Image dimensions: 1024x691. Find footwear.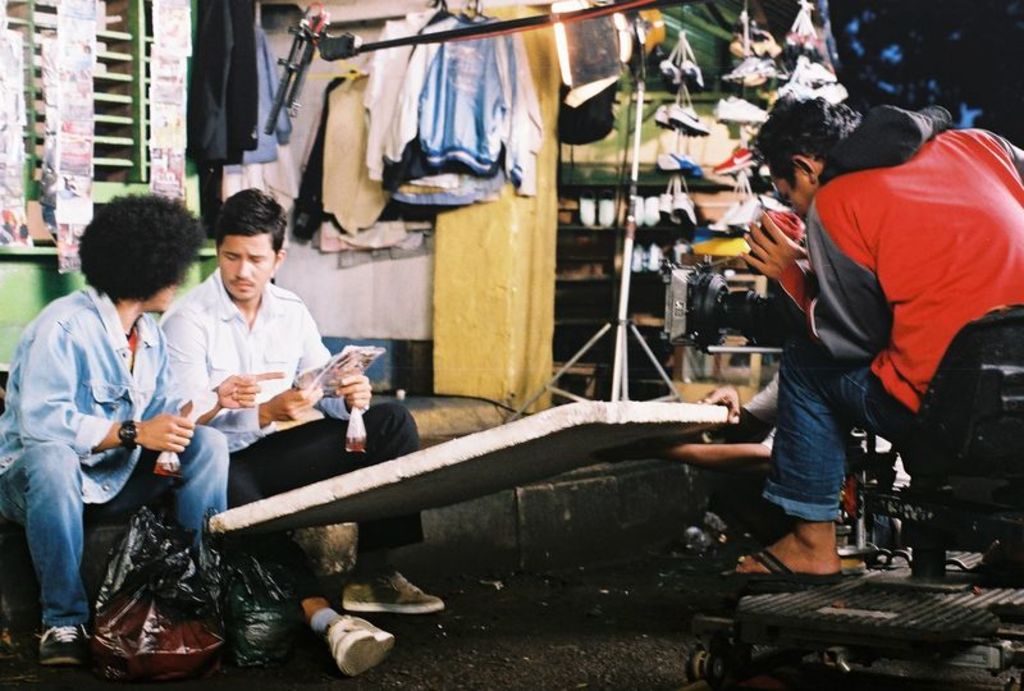
locate(36, 627, 91, 669).
